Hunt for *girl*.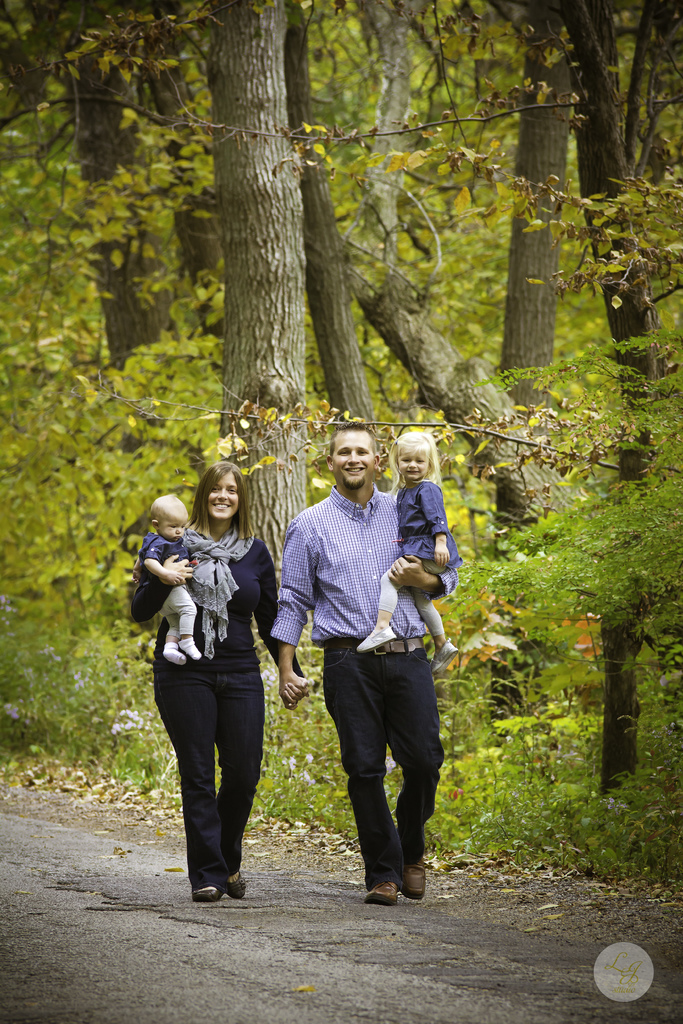
Hunted down at {"left": 124, "top": 497, "right": 213, "bottom": 660}.
